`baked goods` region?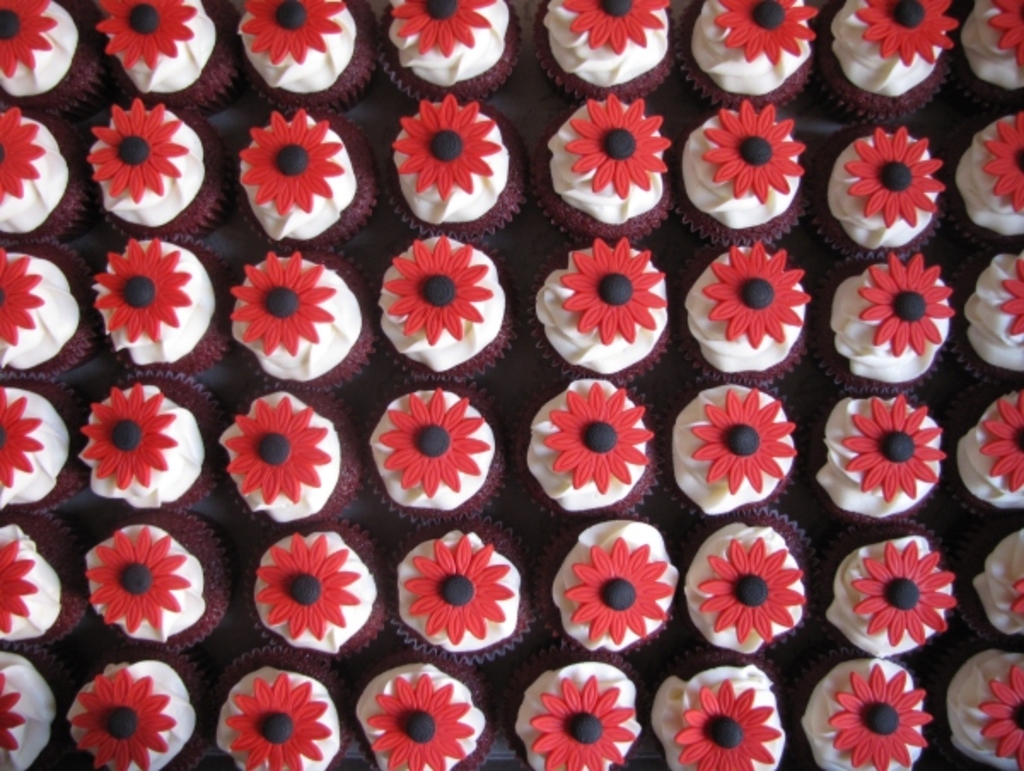
(left=89, top=109, right=230, bottom=242)
